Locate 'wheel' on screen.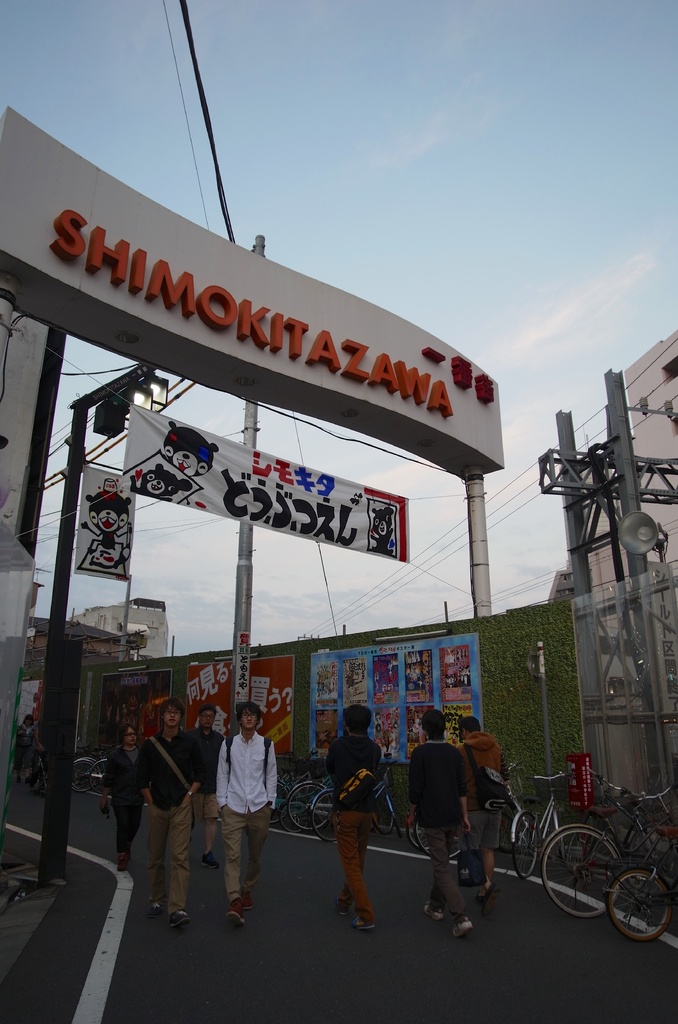
On screen at [417,807,462,852].
